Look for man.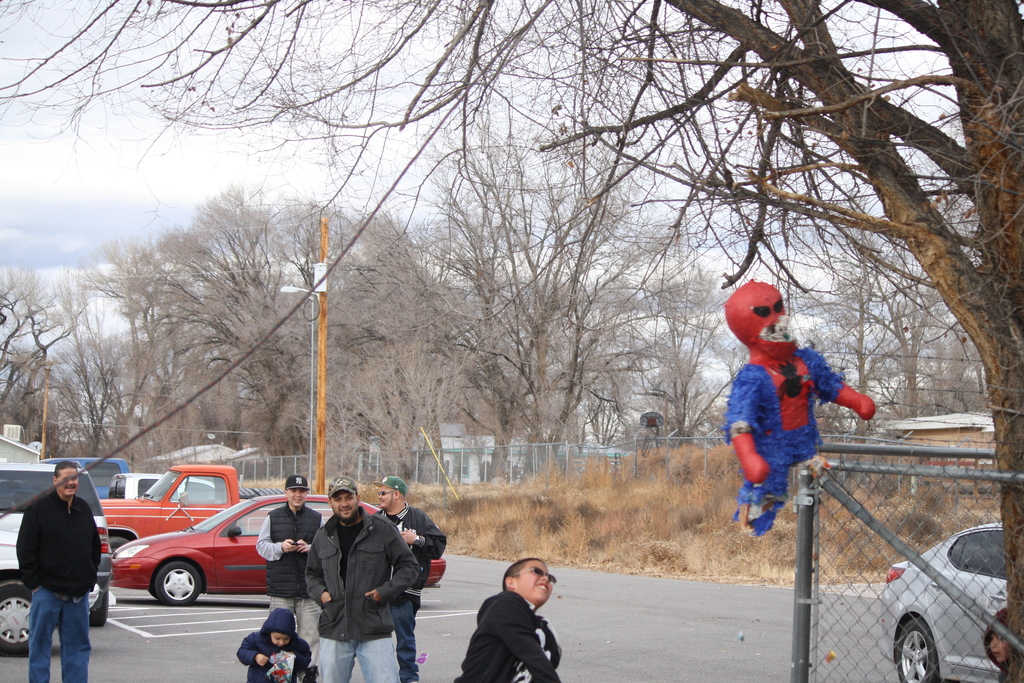
Found: select_region(9, 461, 100, 668).
